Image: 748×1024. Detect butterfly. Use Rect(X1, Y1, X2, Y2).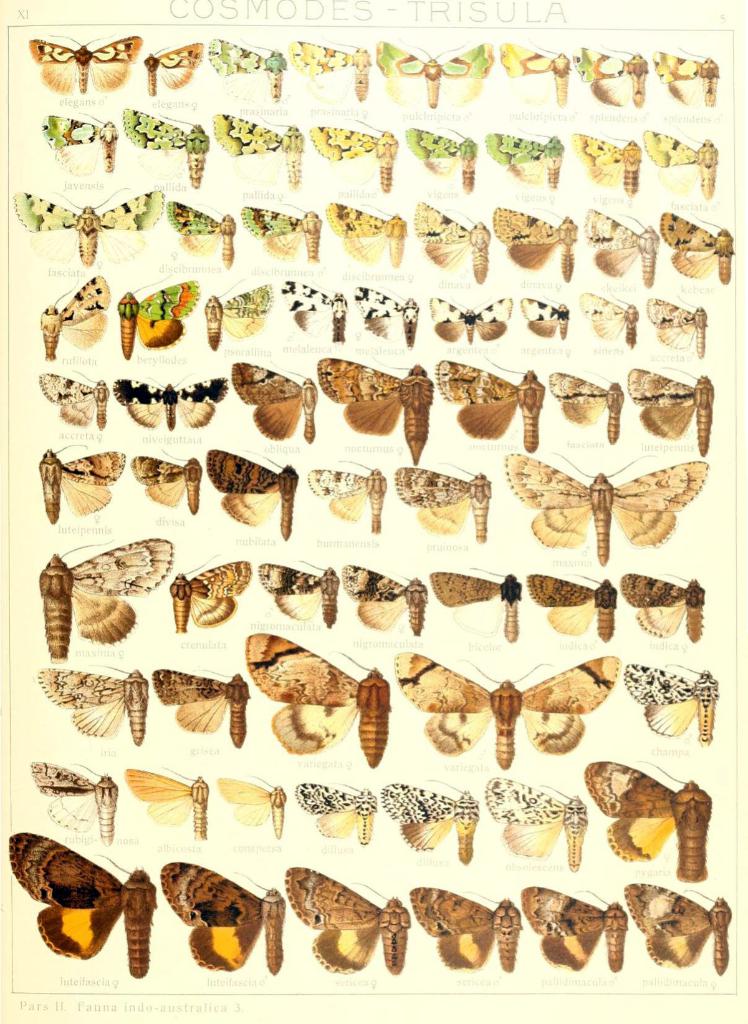
Rect(643, 295, 706, 358).
